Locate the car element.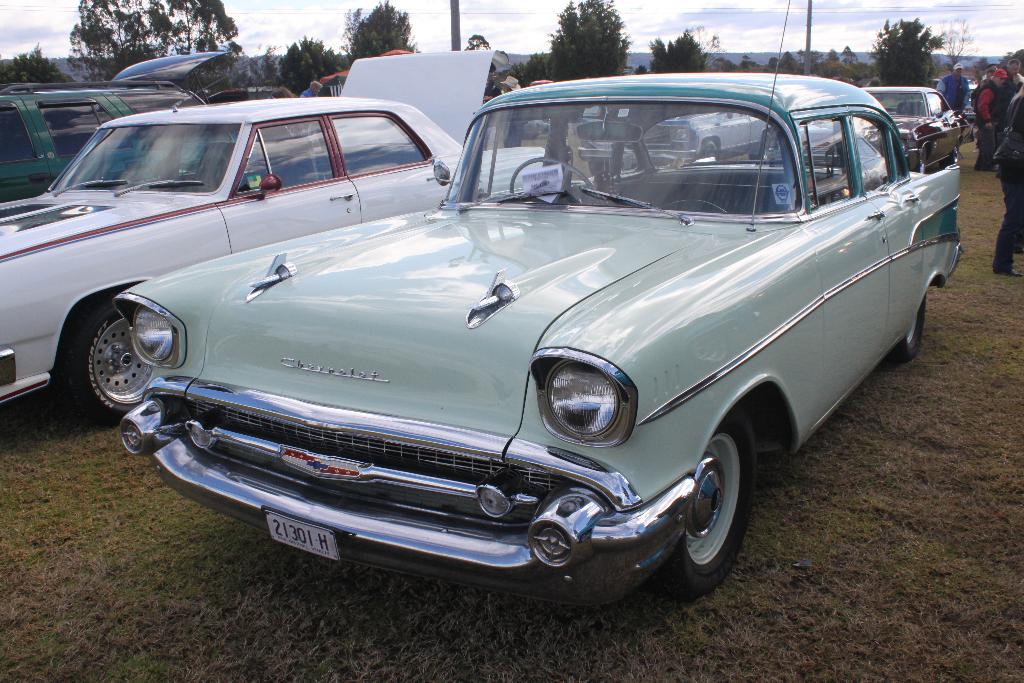
Element bbox: (636,100,785,165).
